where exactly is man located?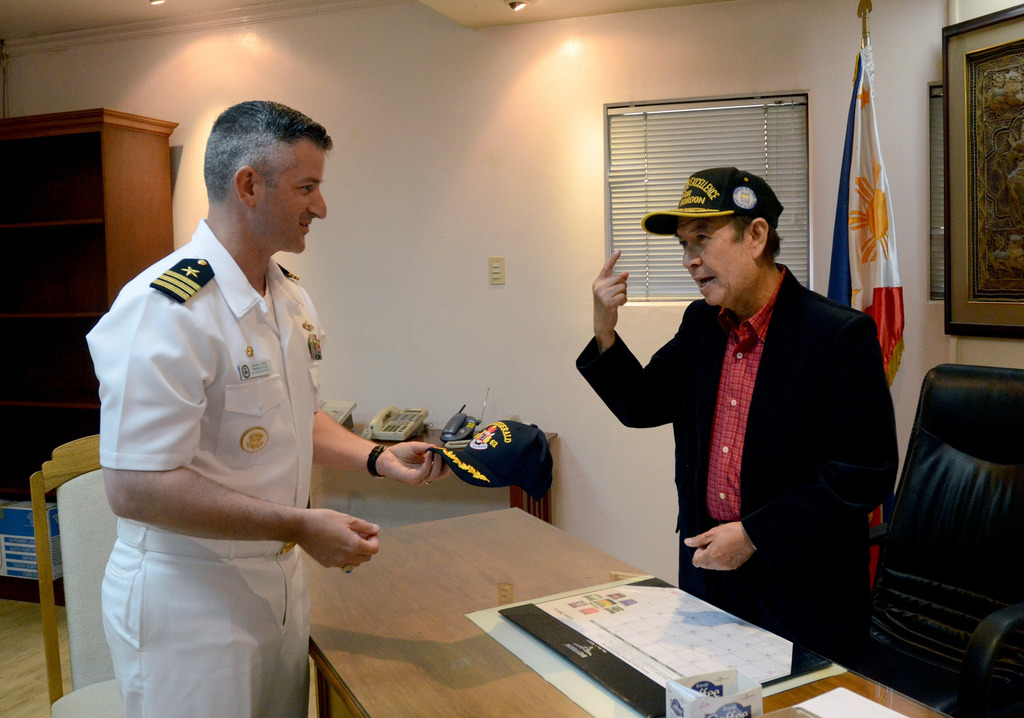
Its bounding box is [605, 164, 909, 653].
